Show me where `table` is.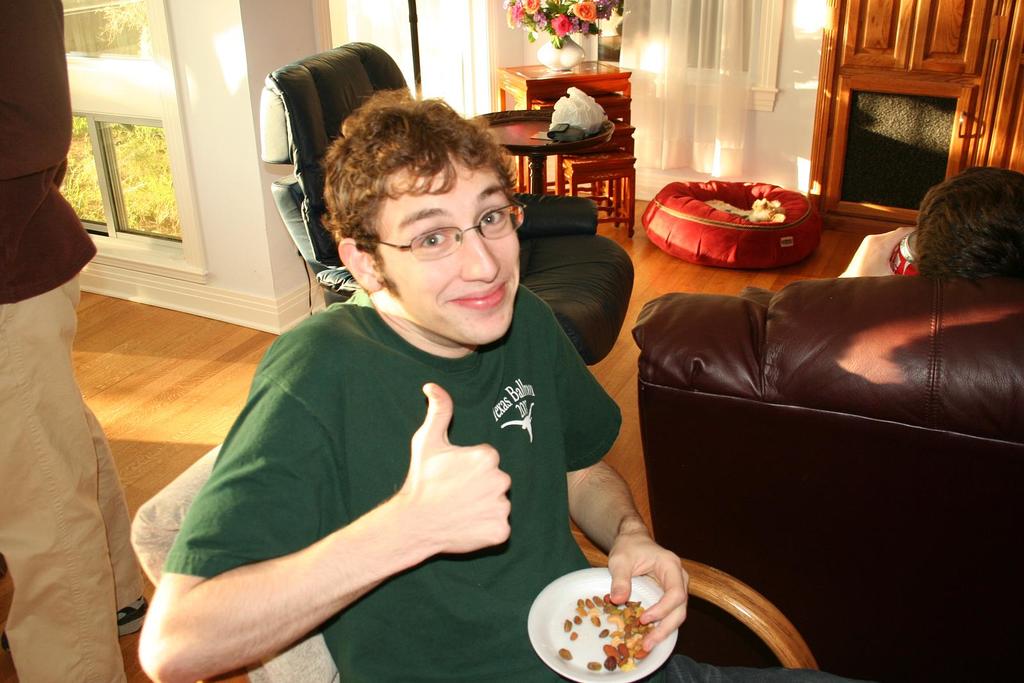
`table` is at <box>467,104,612,191</box>.
